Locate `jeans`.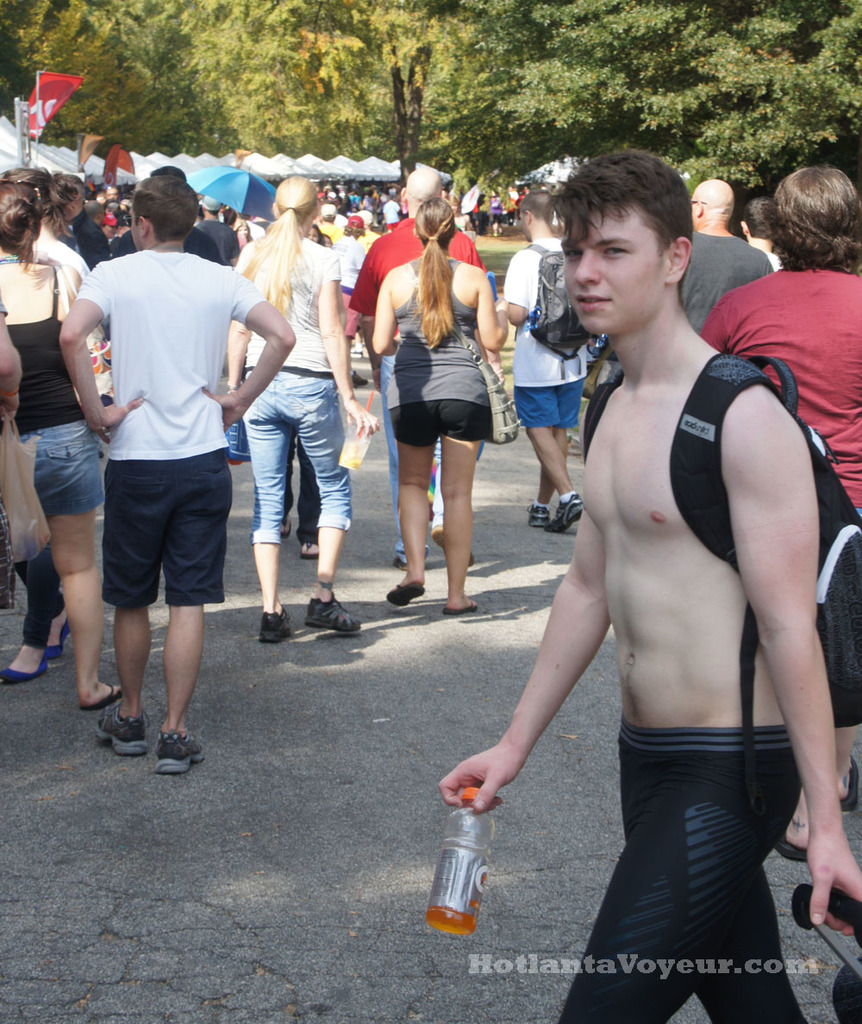
Bounding box: (9, 541, 65, 654).
